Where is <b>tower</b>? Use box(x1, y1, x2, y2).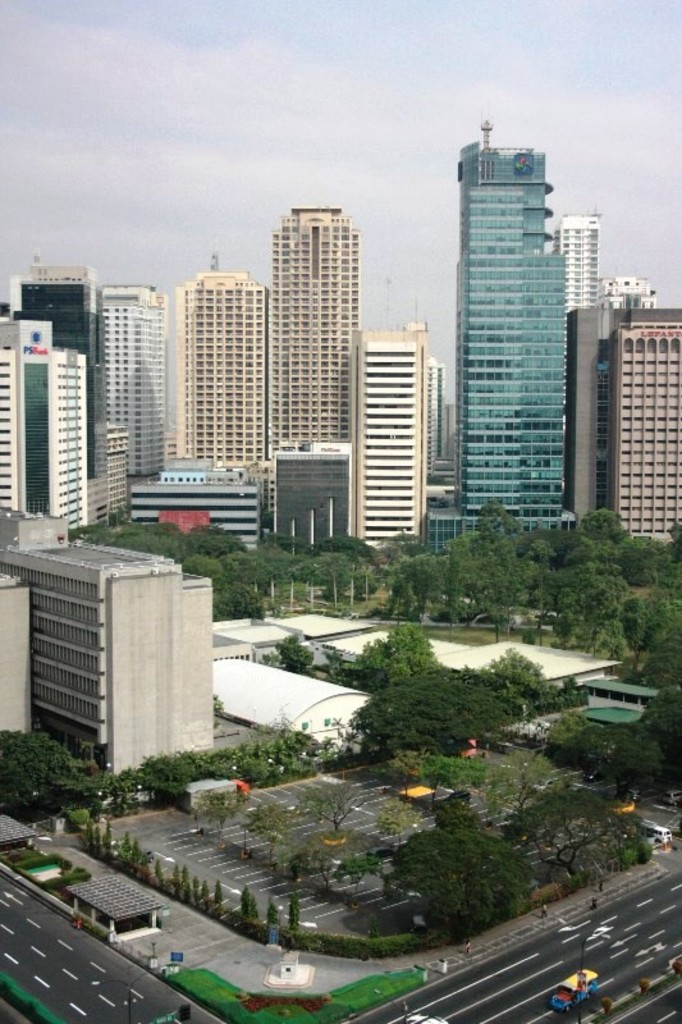
box(91, 284, 180, 472).
